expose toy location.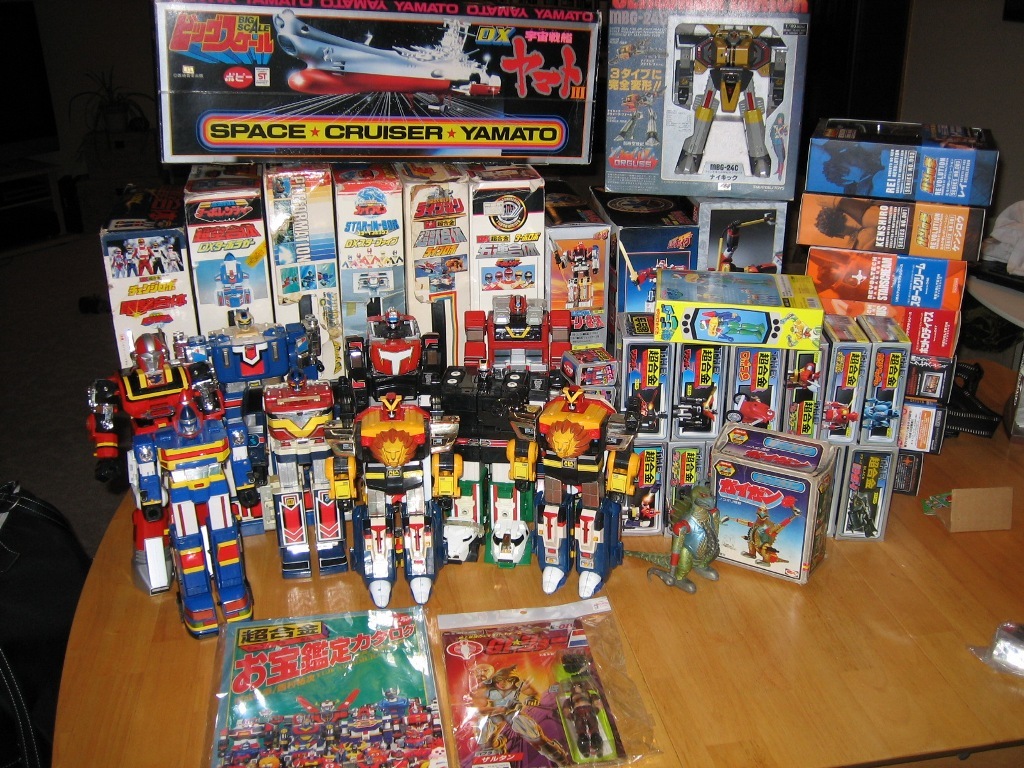
Exposed at Rect(148, 420, 228, 492).
